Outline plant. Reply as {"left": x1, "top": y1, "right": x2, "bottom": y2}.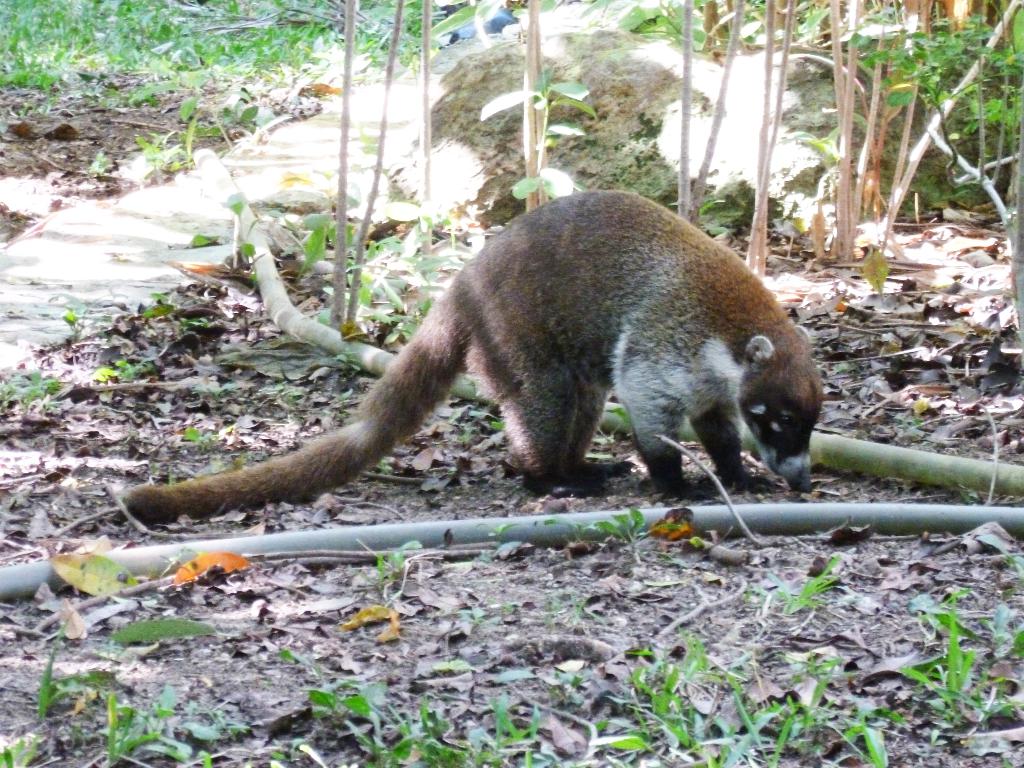
{"left": 737, "top": 558, "right": 852, "bottom": 627}.
